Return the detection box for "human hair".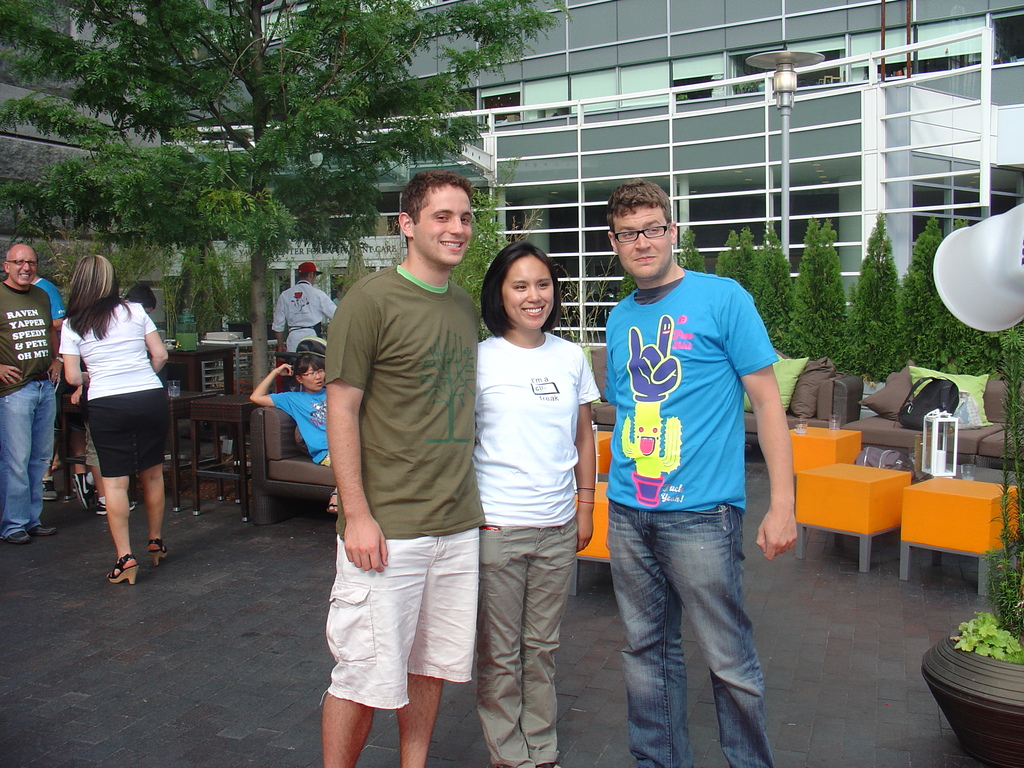
box=[401, 172, 475, 246].
